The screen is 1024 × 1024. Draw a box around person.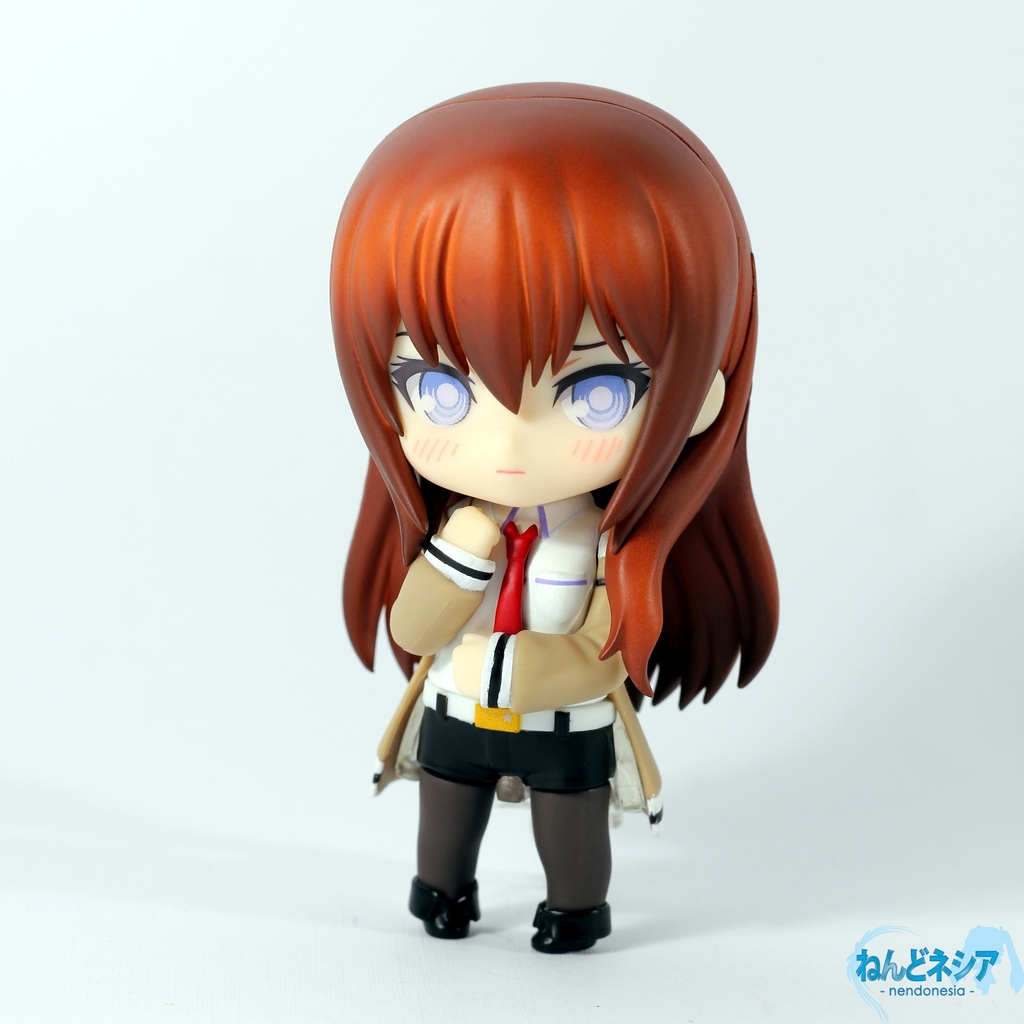
BBox(294, 48, 808, 969).
